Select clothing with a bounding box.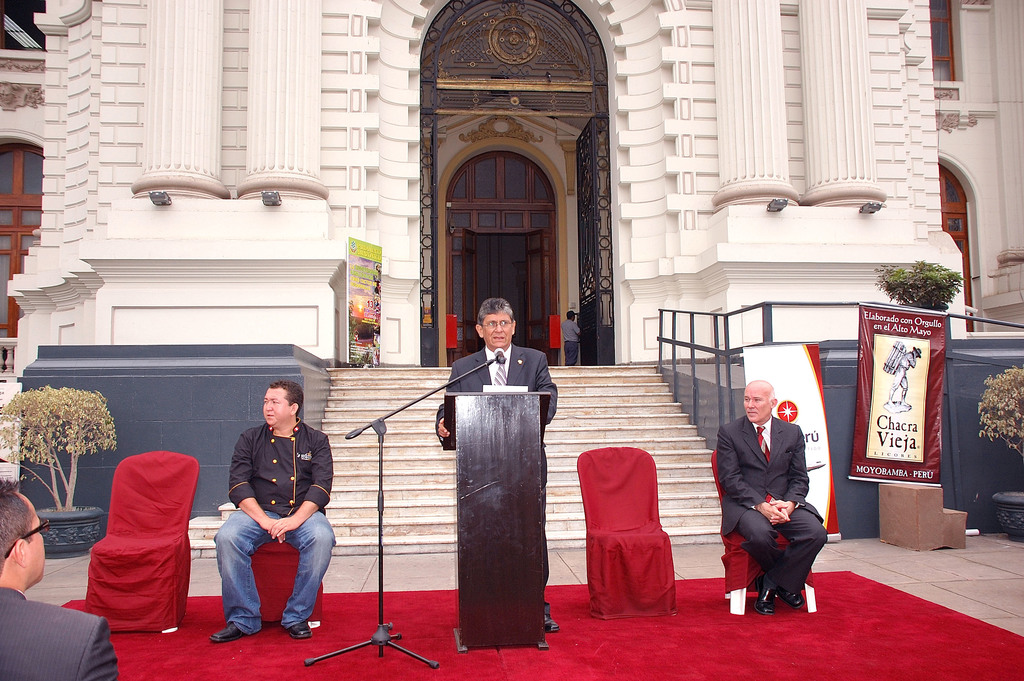
438:346:556:625.
